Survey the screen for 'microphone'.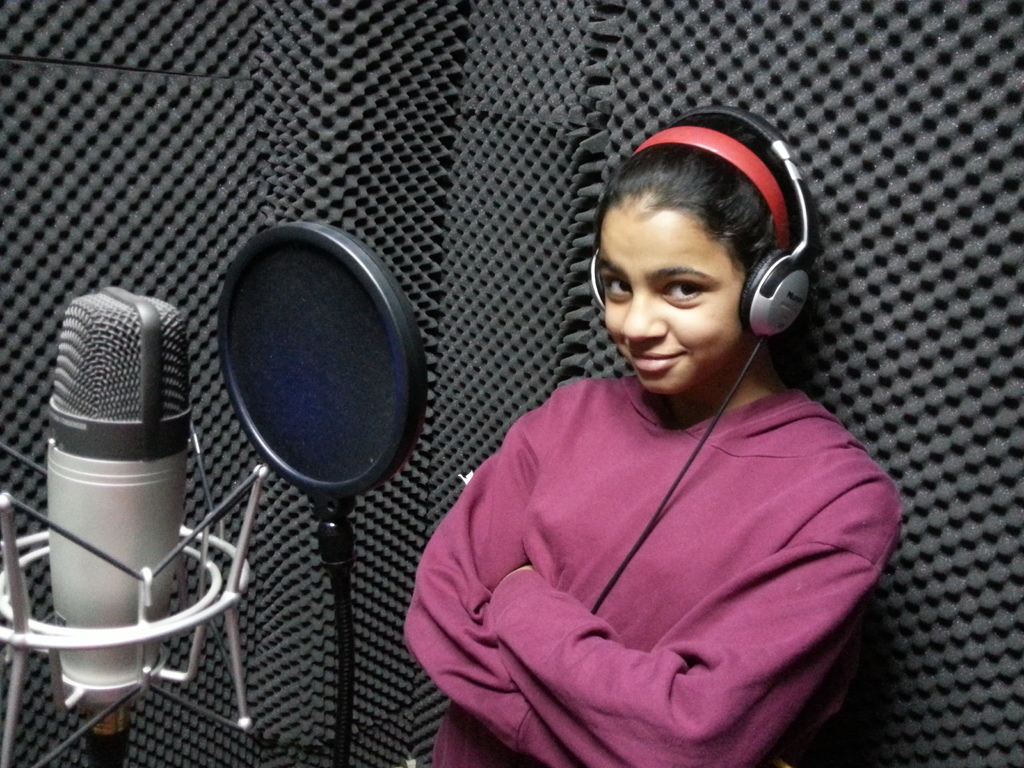
Survey found: {"x1": 218, "y1": 220, "x2": 432, "y2": 521}.
